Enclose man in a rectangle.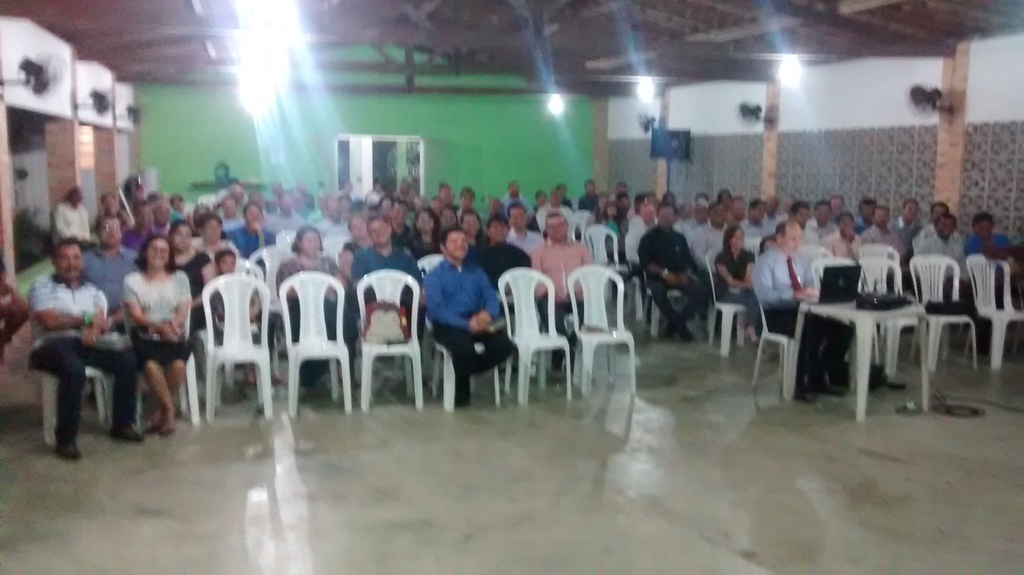
x1=631, y1=196, x2=660, y2=268.
